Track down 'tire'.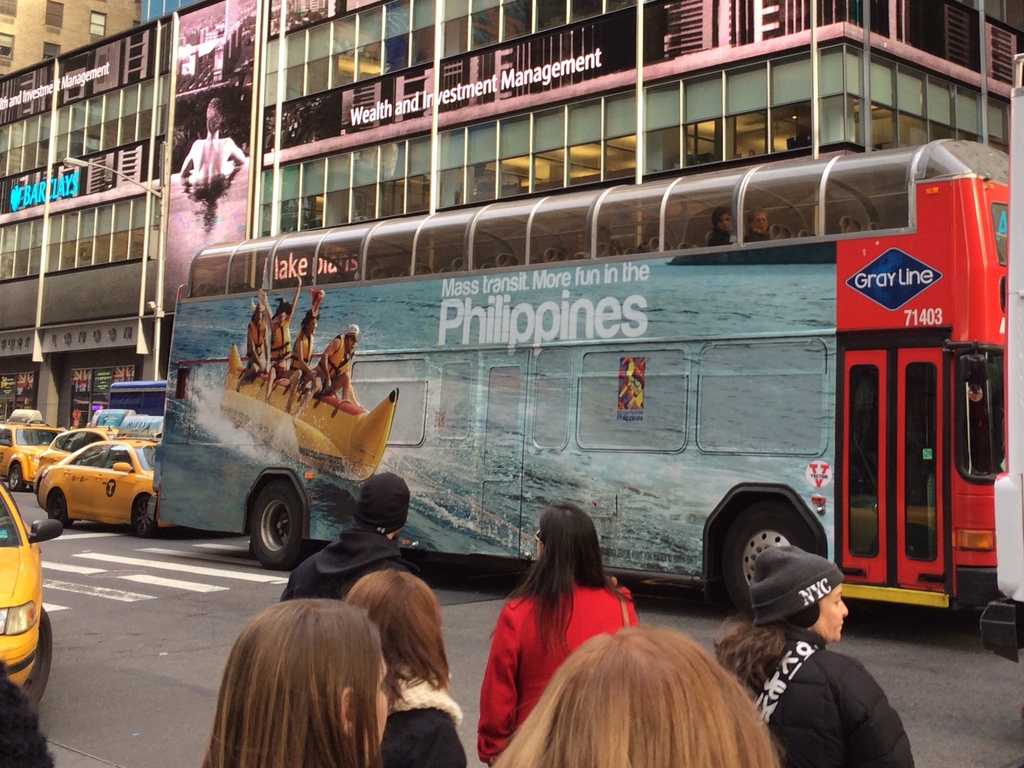
Tracked to (left=9, top=462, right=26, bottom=490).
